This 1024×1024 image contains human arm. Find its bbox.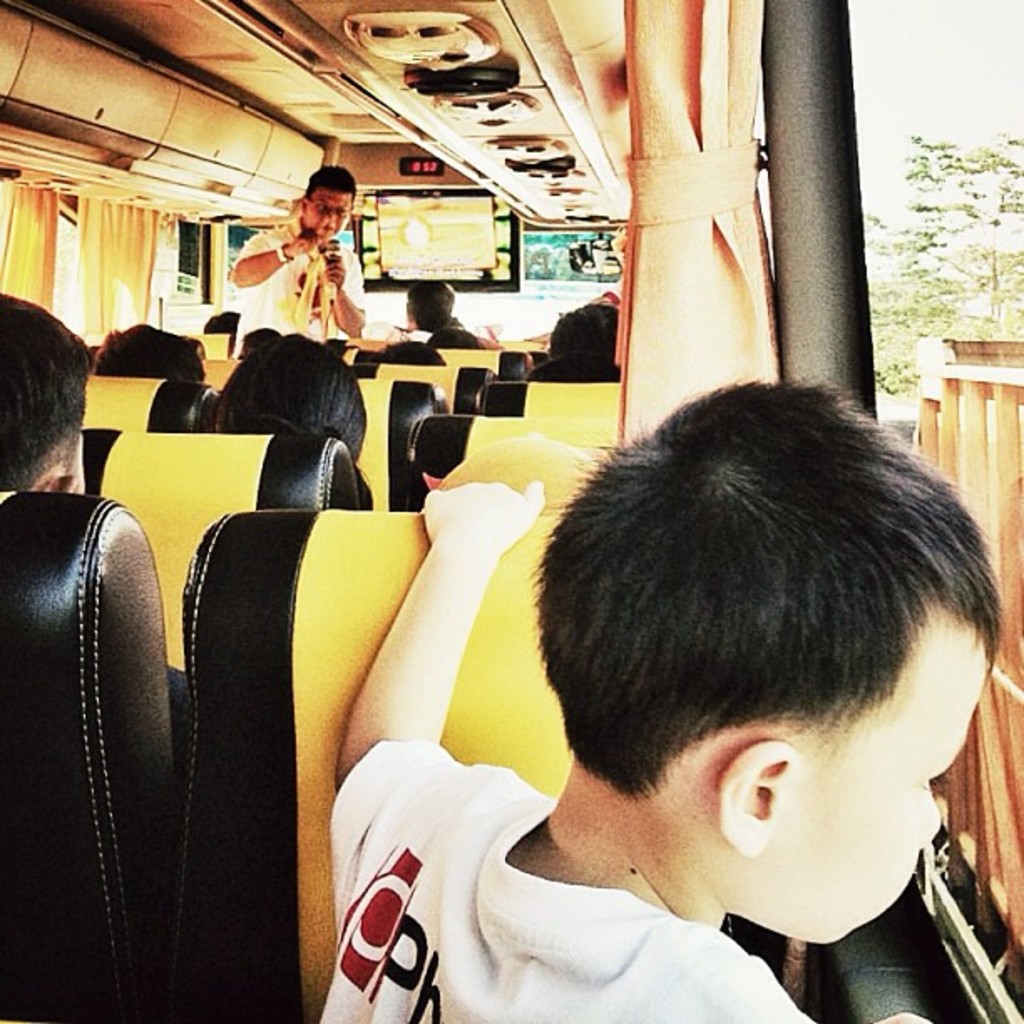
<bbox>326, 244, 375, 338</bbox>.
